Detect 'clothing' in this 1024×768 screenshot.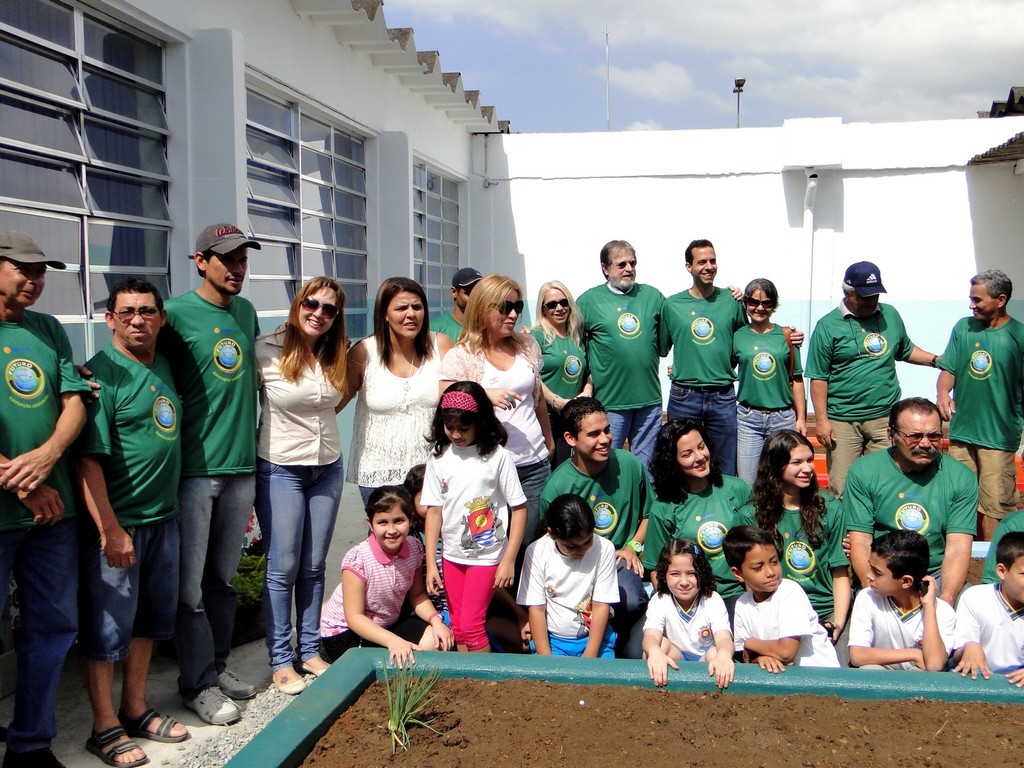
Detection: [x1=741, y1=587, x2=843, y2=680].
